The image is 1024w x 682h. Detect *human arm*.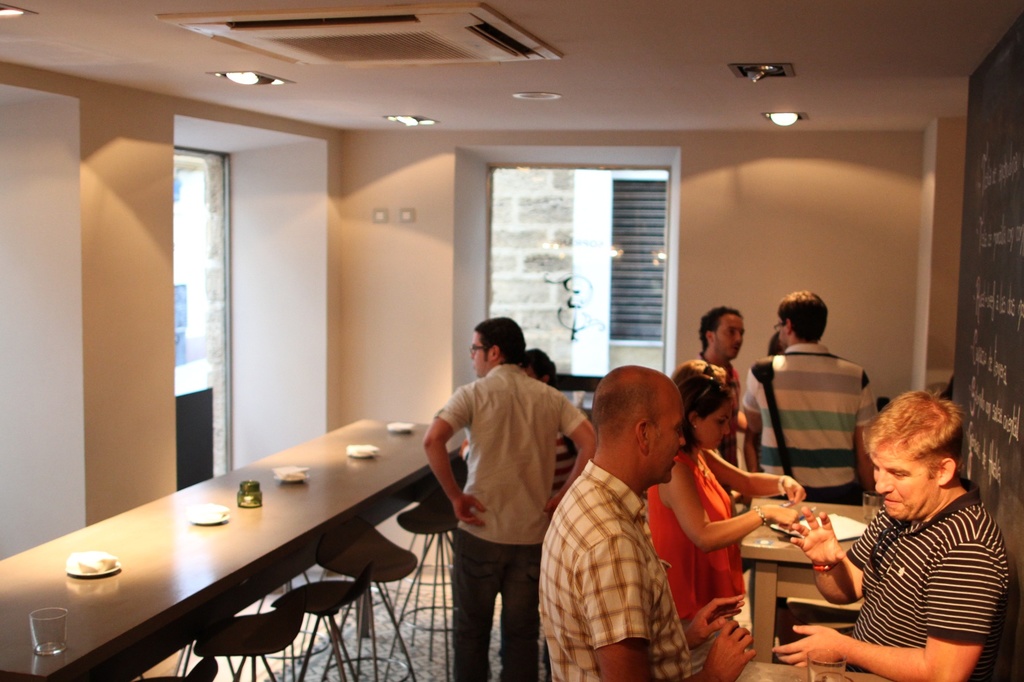
Detection: [x1=707, y1=446, x2=807, y2=502].
